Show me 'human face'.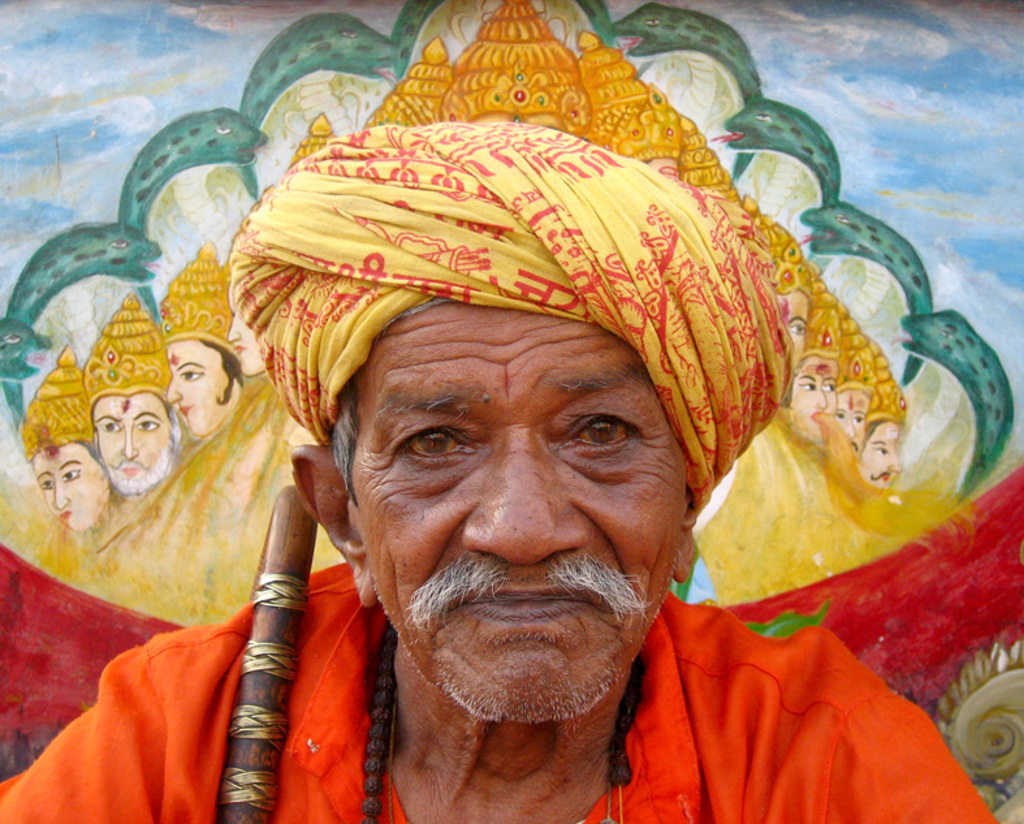
'human face' is here: Rect(861, 423, 899, 486).
